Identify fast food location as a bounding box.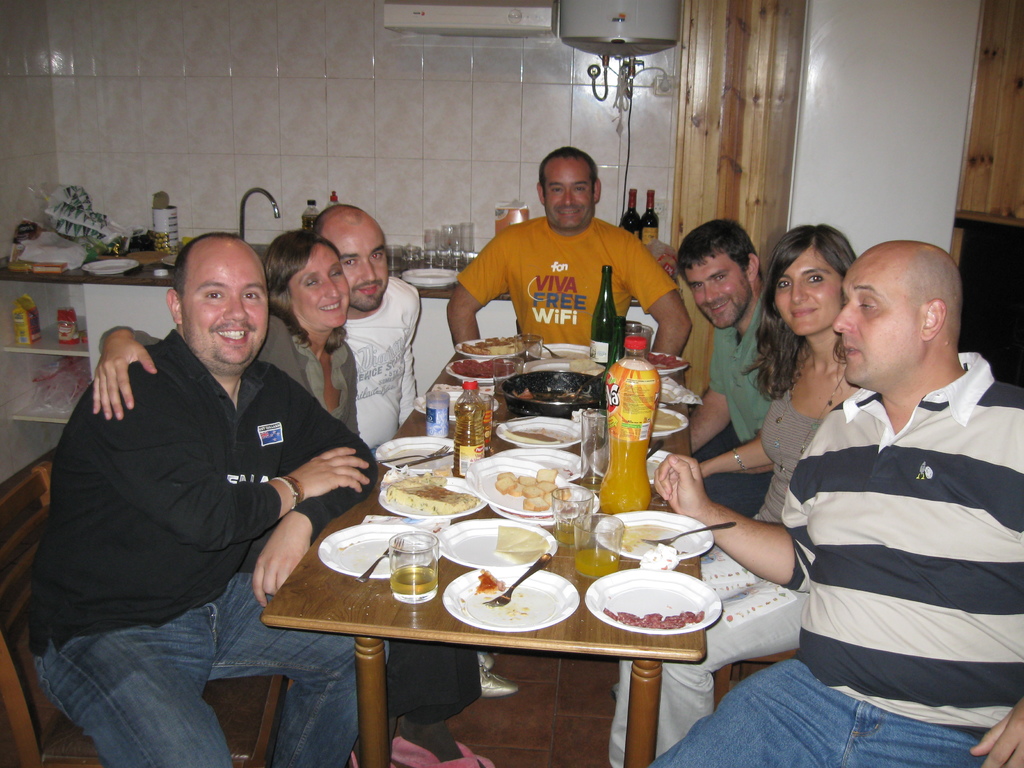
box(476, 568, 502, 589).
